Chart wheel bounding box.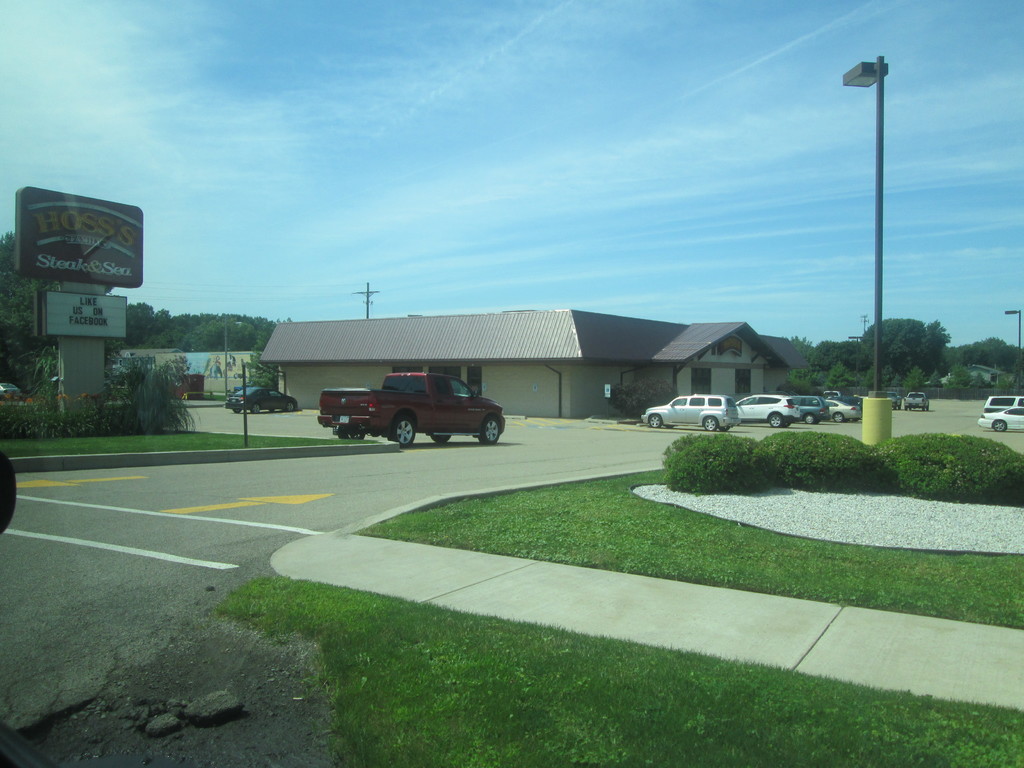
Charted: x1=700, y1=416, x2=721, y2=429.
